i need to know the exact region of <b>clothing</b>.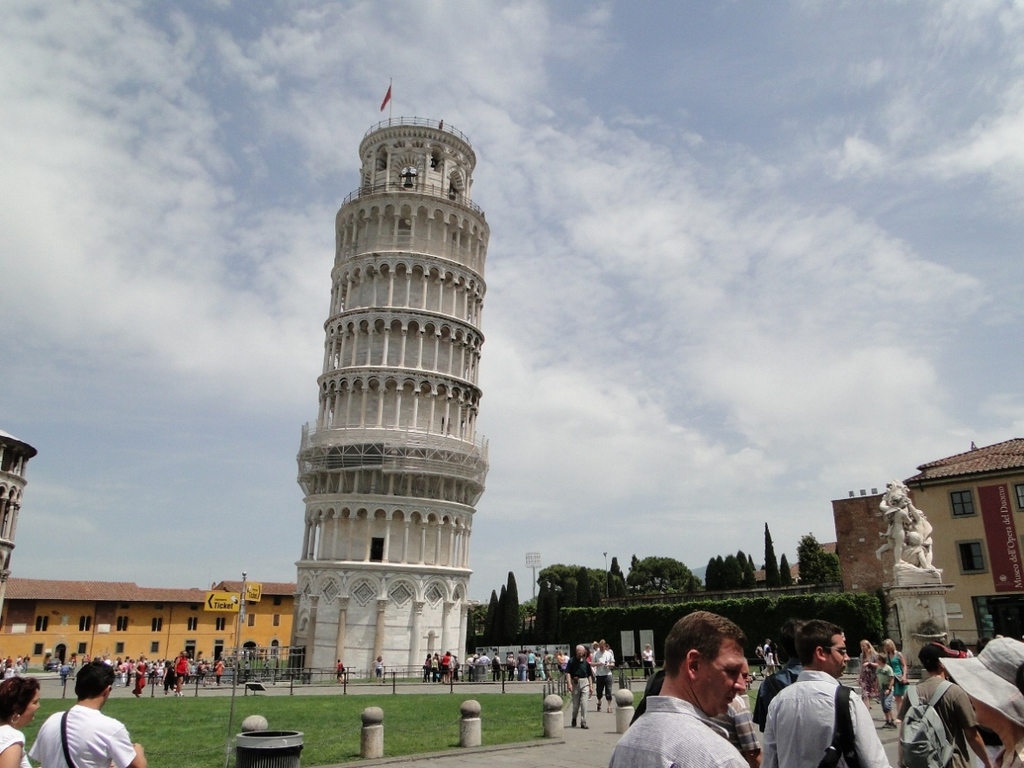
Region: <region>27, 704, 134, 767</region>.
